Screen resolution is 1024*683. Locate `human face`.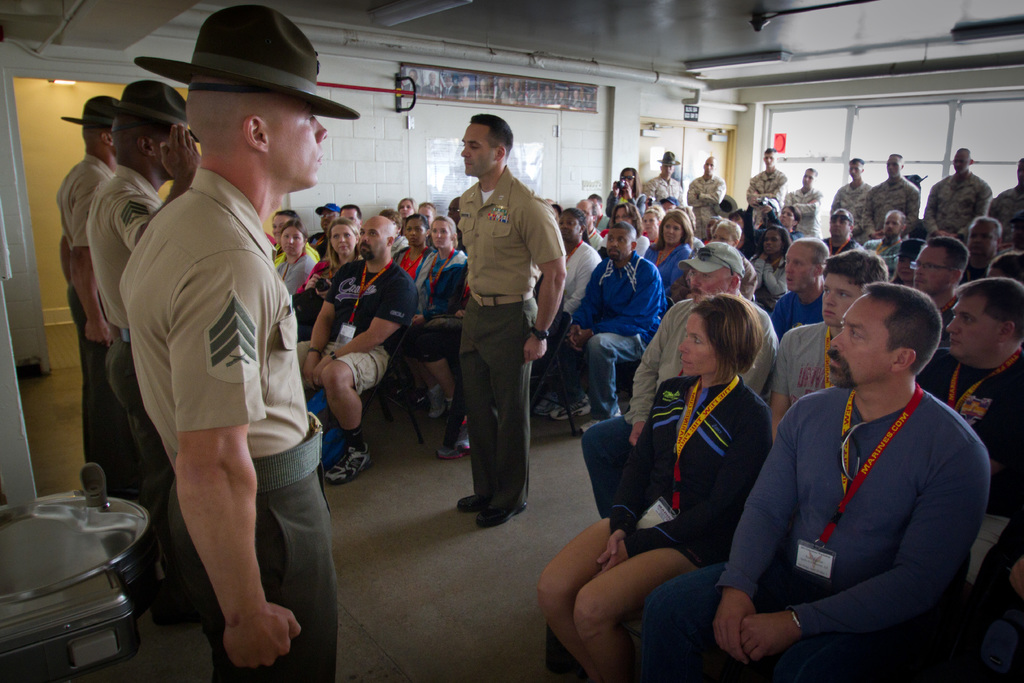
bbox=(883, 213, 902, 236).
